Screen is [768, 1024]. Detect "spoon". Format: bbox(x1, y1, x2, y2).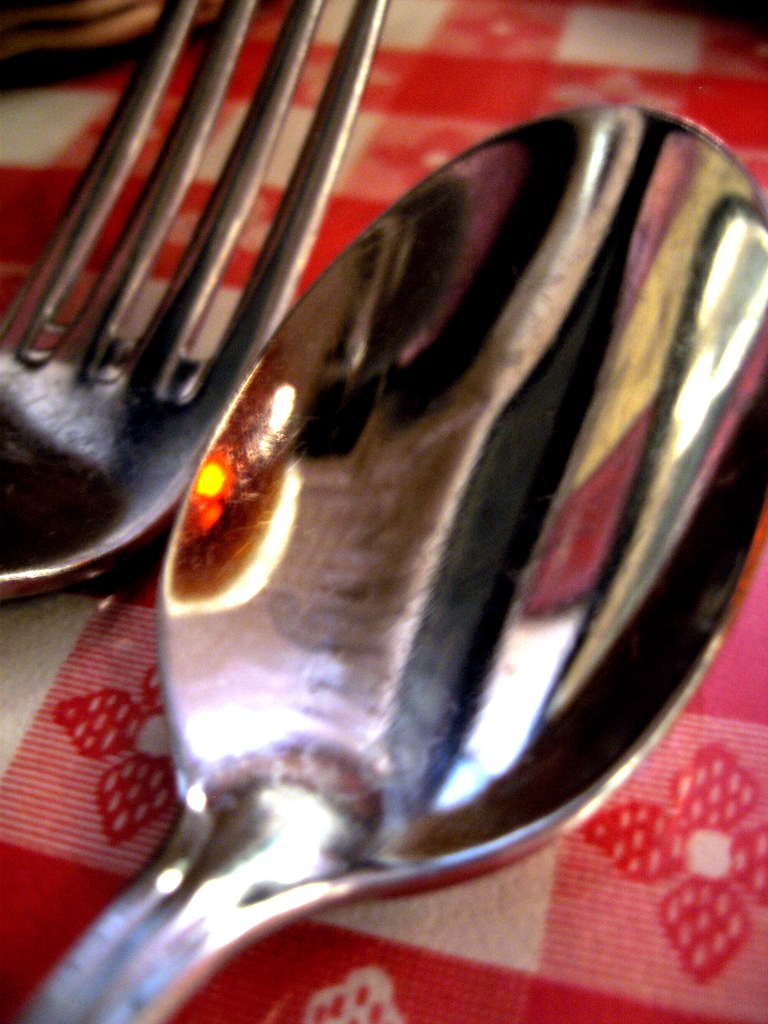
bbox(19, 100, 767, 1023).
